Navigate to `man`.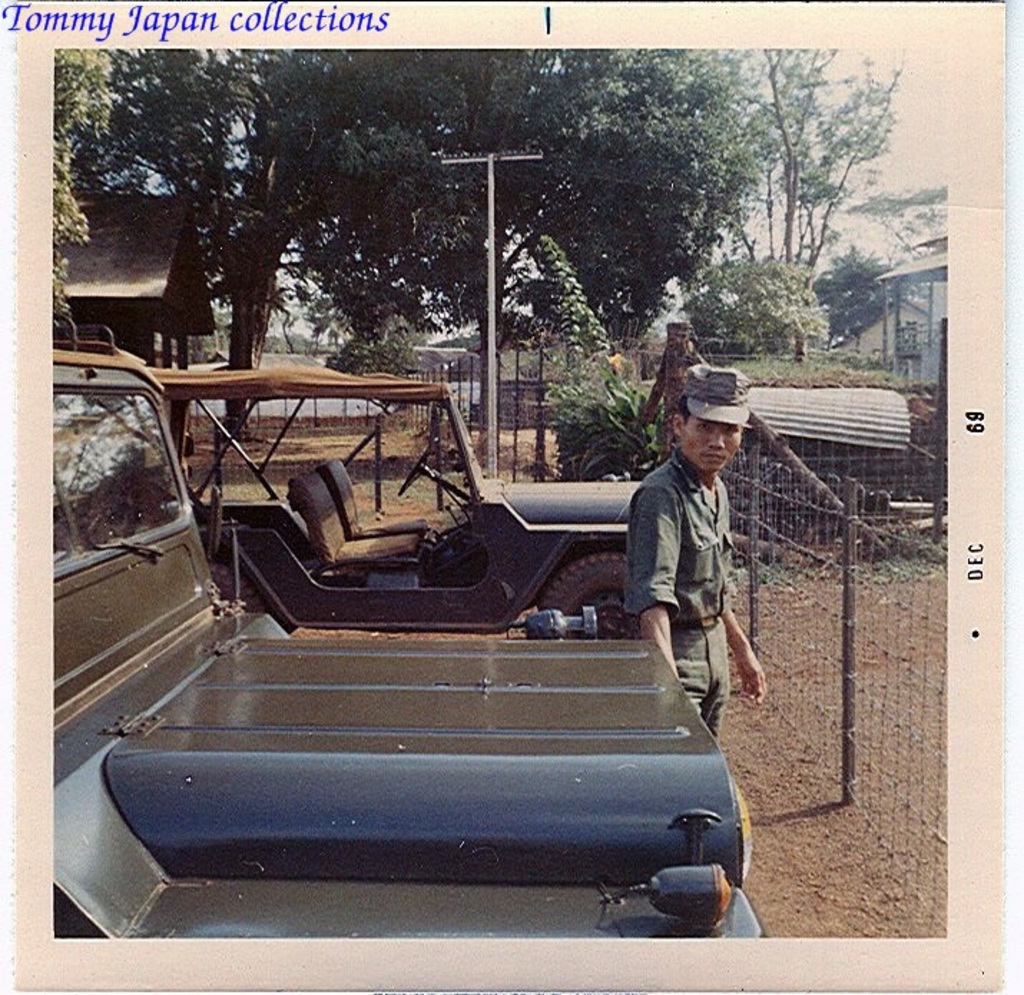
Navigation target: region(619, 391, 773, 722).
